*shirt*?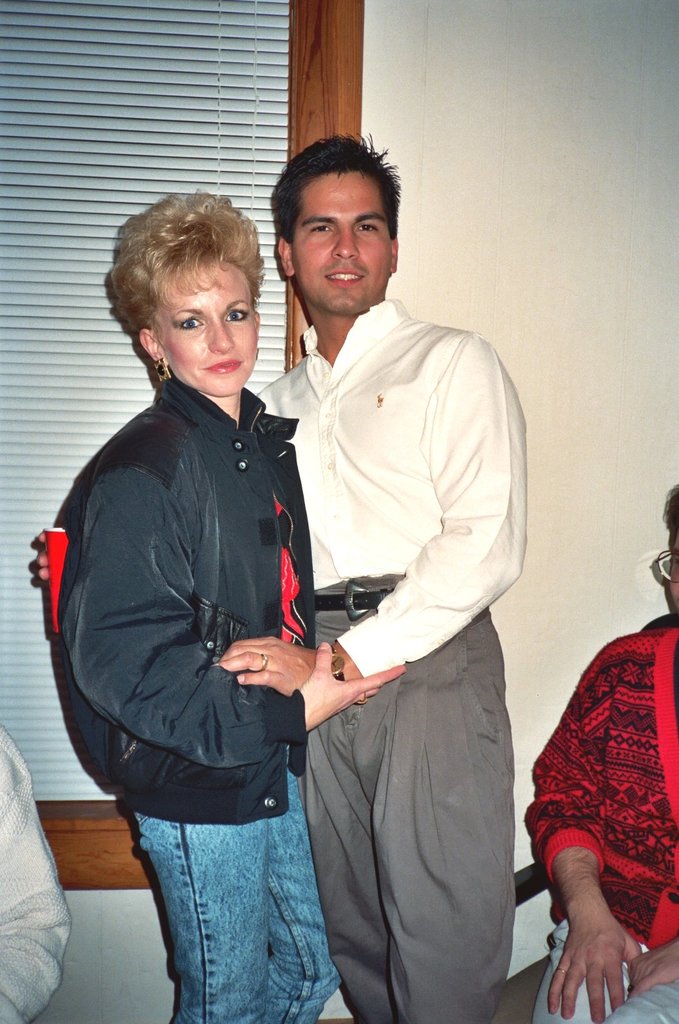
(255, 295, 532, 677)
